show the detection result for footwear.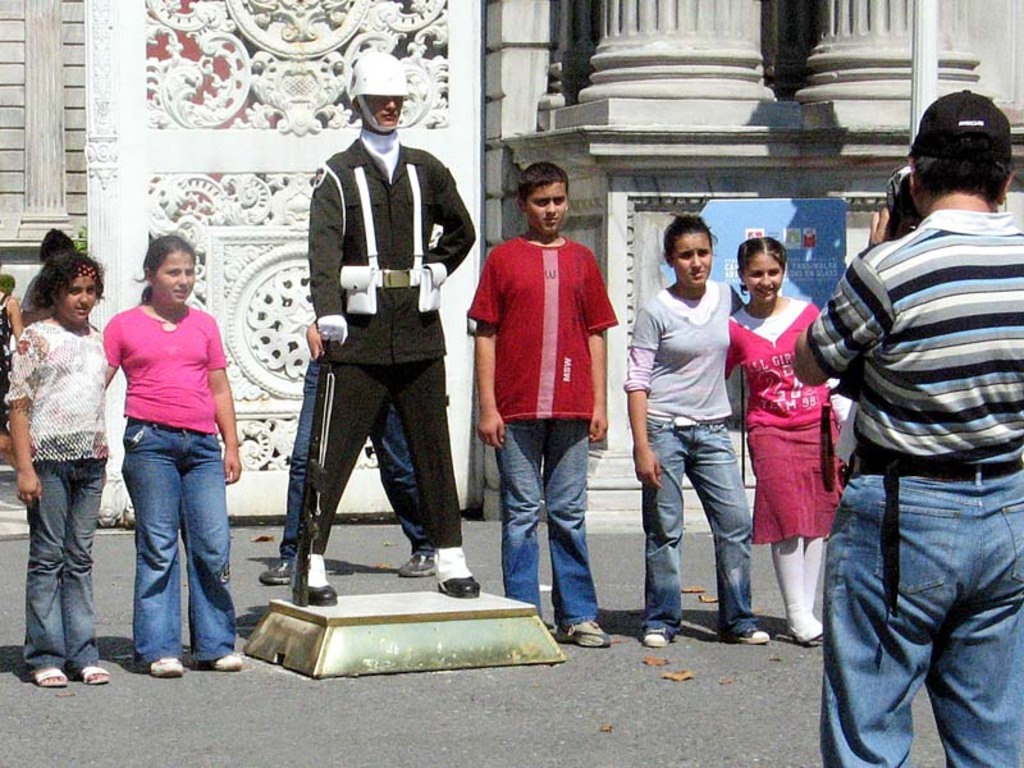
region(259, 563, 296, 585).
